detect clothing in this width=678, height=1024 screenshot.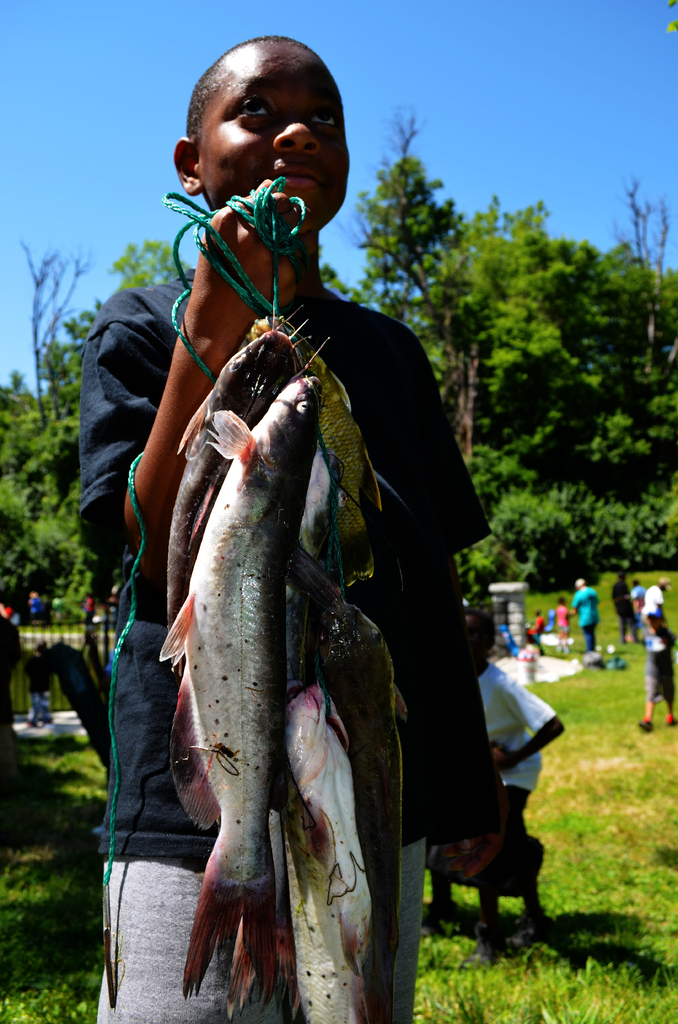
Detection: [x1=613, y1=579, x2=643, y2=641].
